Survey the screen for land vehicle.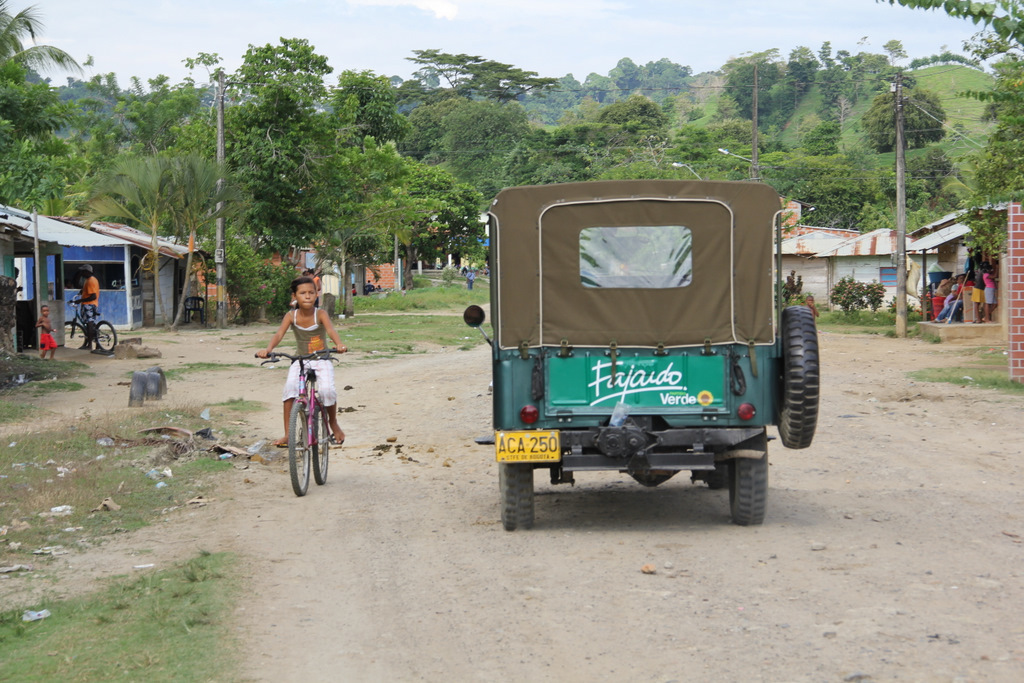
Survey found: 473,164,813,529.
